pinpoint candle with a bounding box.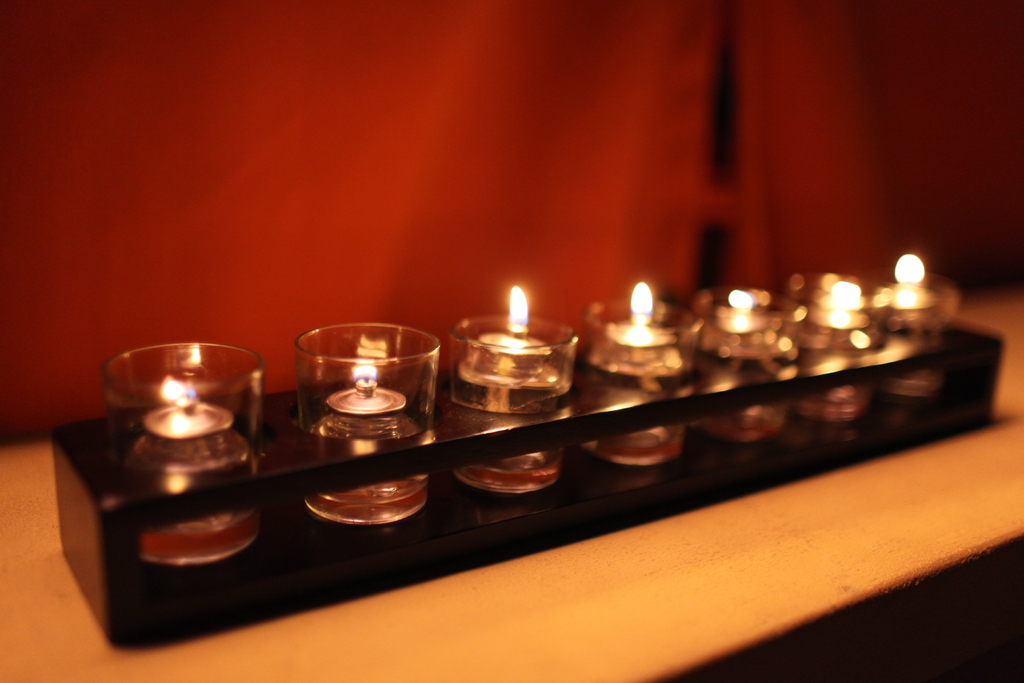
bbox=(451, 280, 575, 419).
